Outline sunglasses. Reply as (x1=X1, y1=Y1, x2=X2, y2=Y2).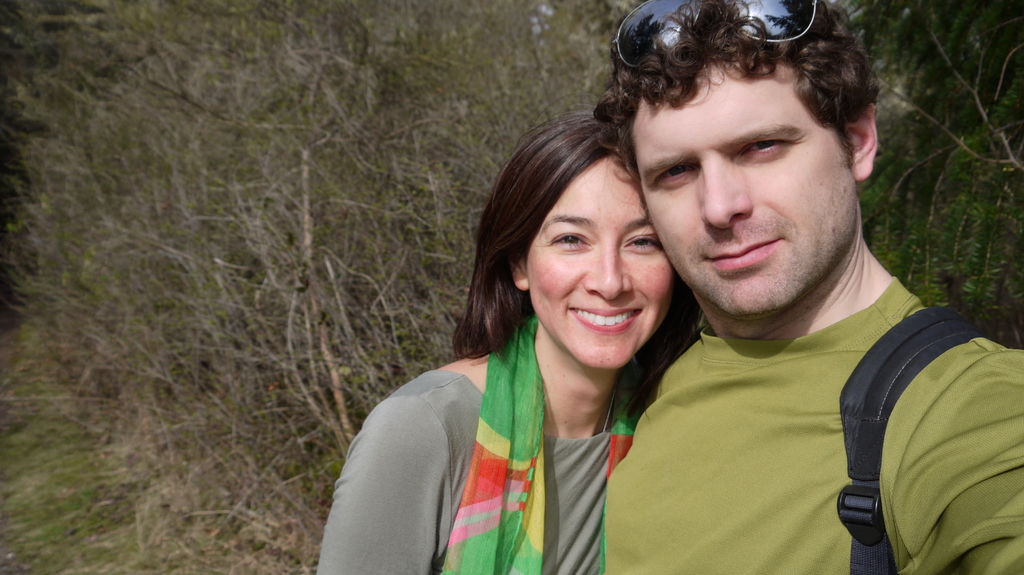
(x1=609, y1=0, x2=826, y2=84).
